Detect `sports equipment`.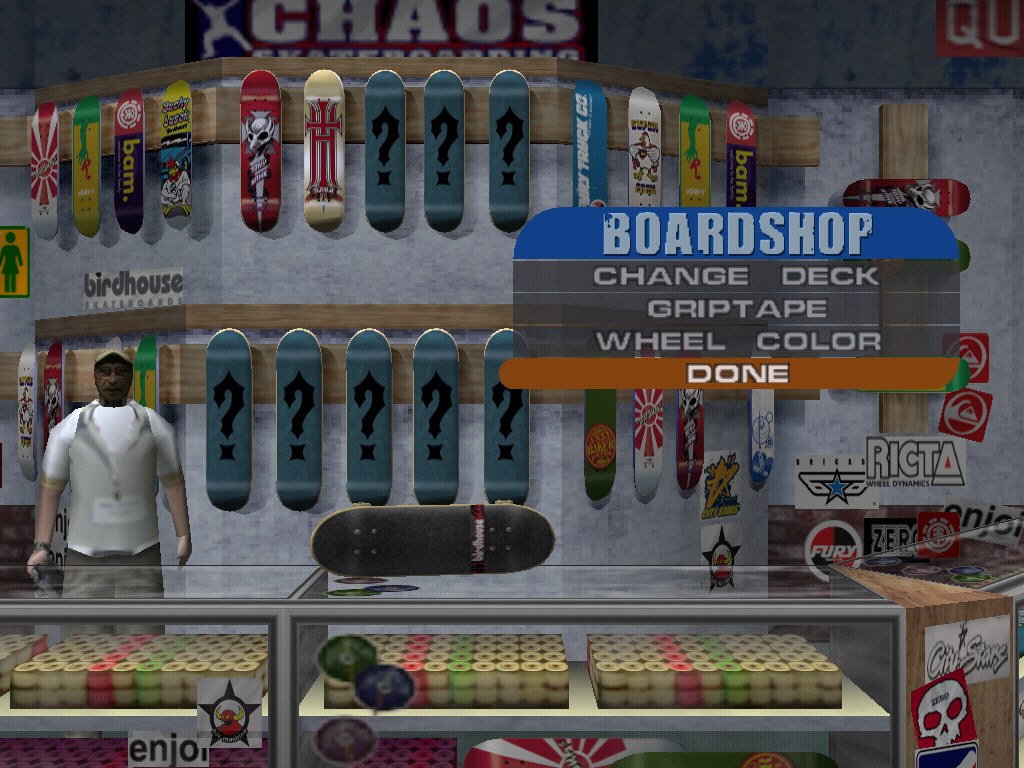
Detected at 413 327 459 506.
